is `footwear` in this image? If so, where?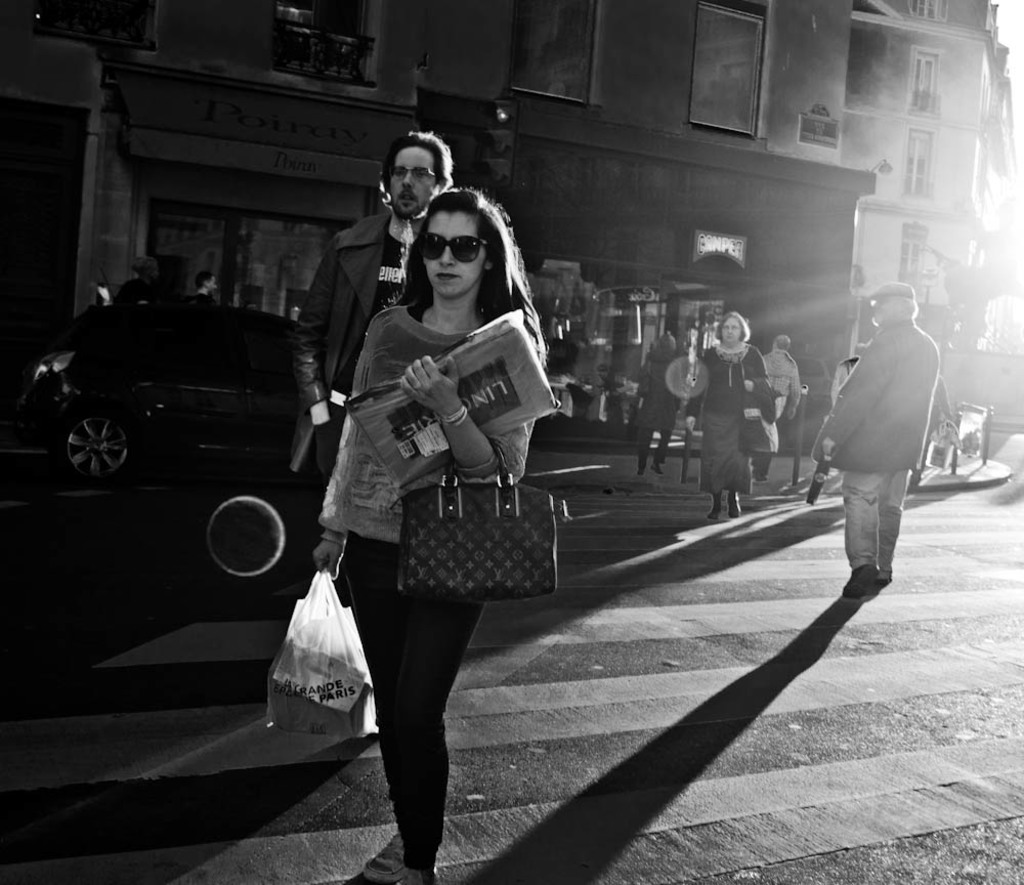
Yes, at (647, 457, 666, 479).
